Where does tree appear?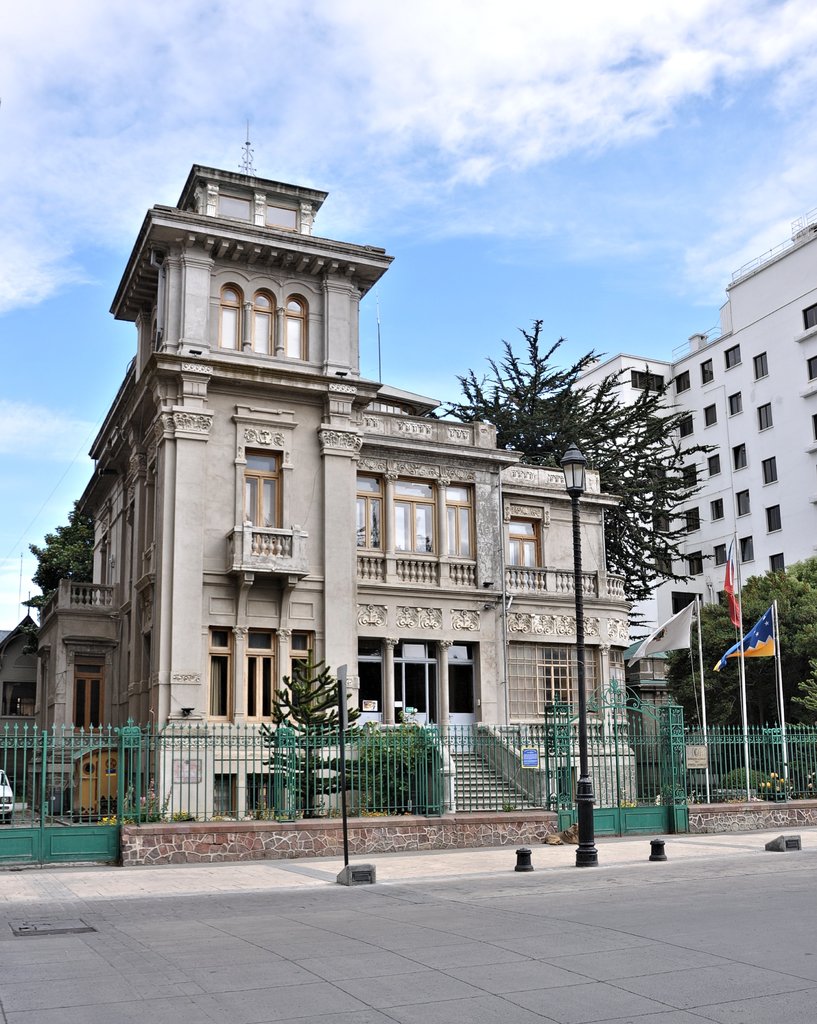
Appears at {"left": 21, "top": 499, "right": 91, "bottom": 616}.
